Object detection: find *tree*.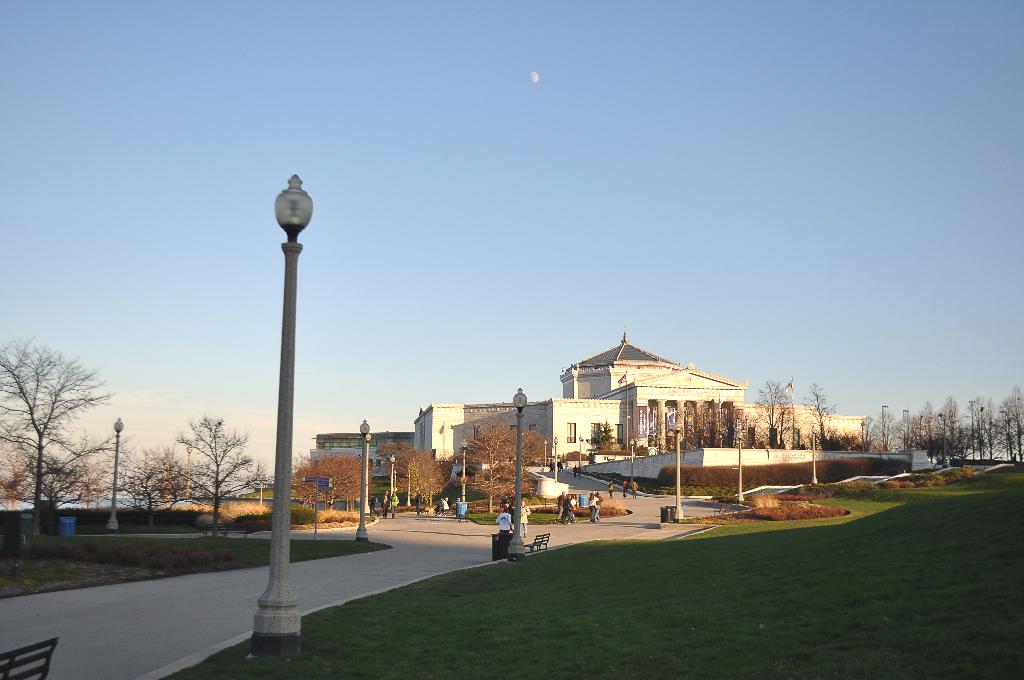
bbox(1004, 398, 1013, 465).
